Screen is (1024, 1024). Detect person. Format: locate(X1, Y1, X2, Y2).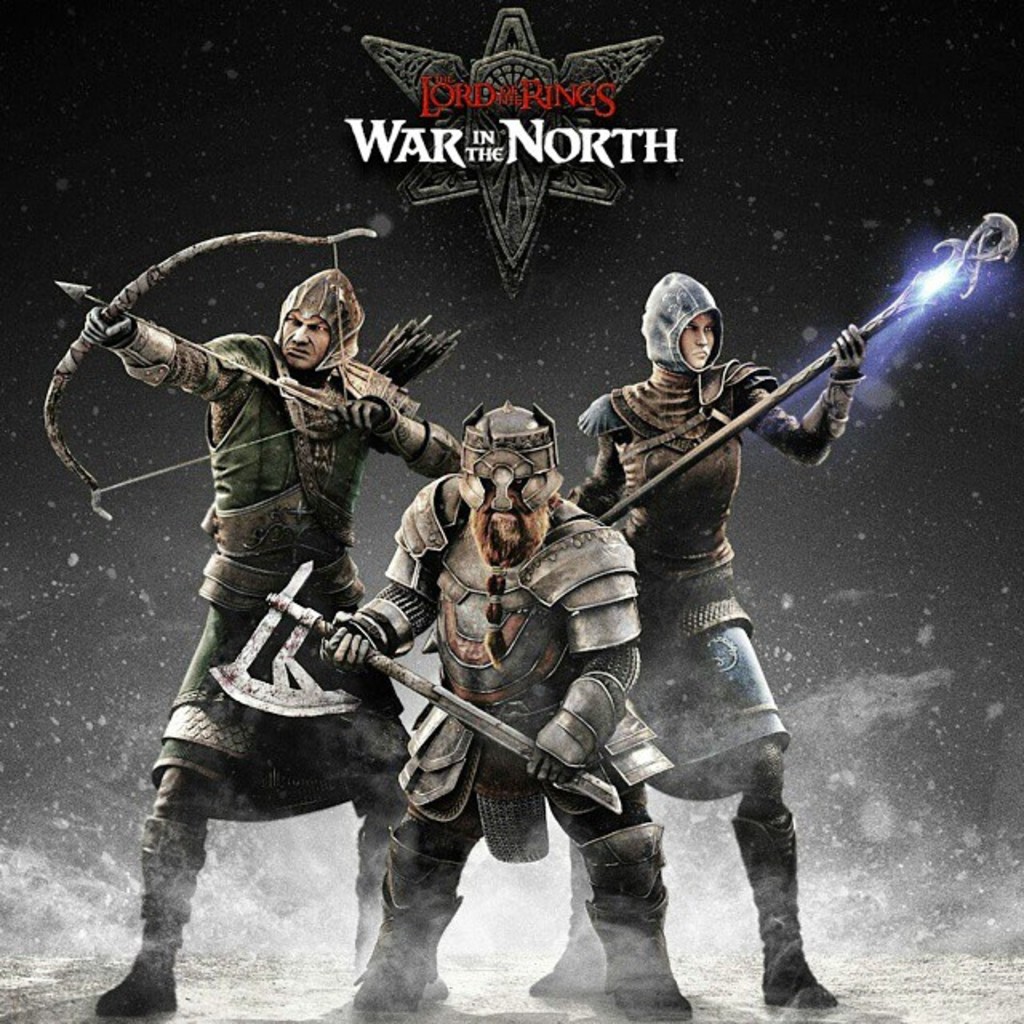
locate(77, 264, 451, 1021).
